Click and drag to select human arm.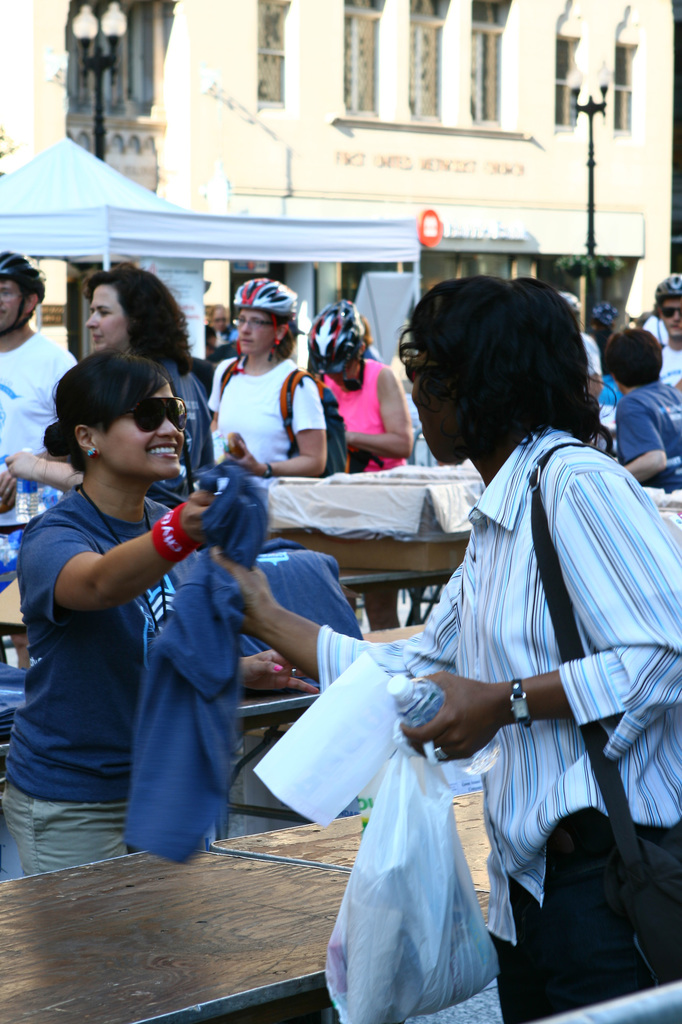
Selection: 5:444:80:493.
